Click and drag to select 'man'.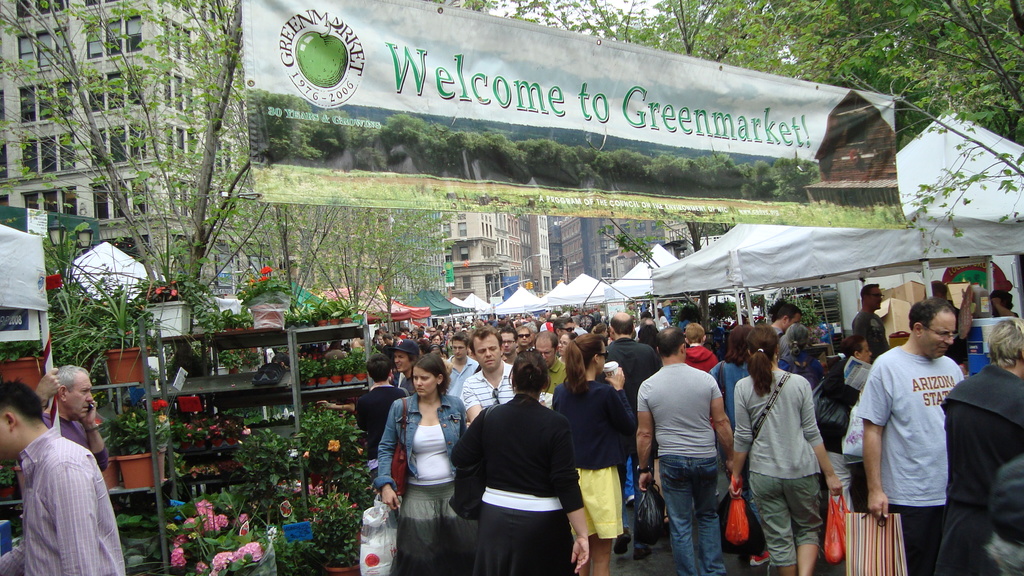
Selection: box(634, 326, 746, 575).
